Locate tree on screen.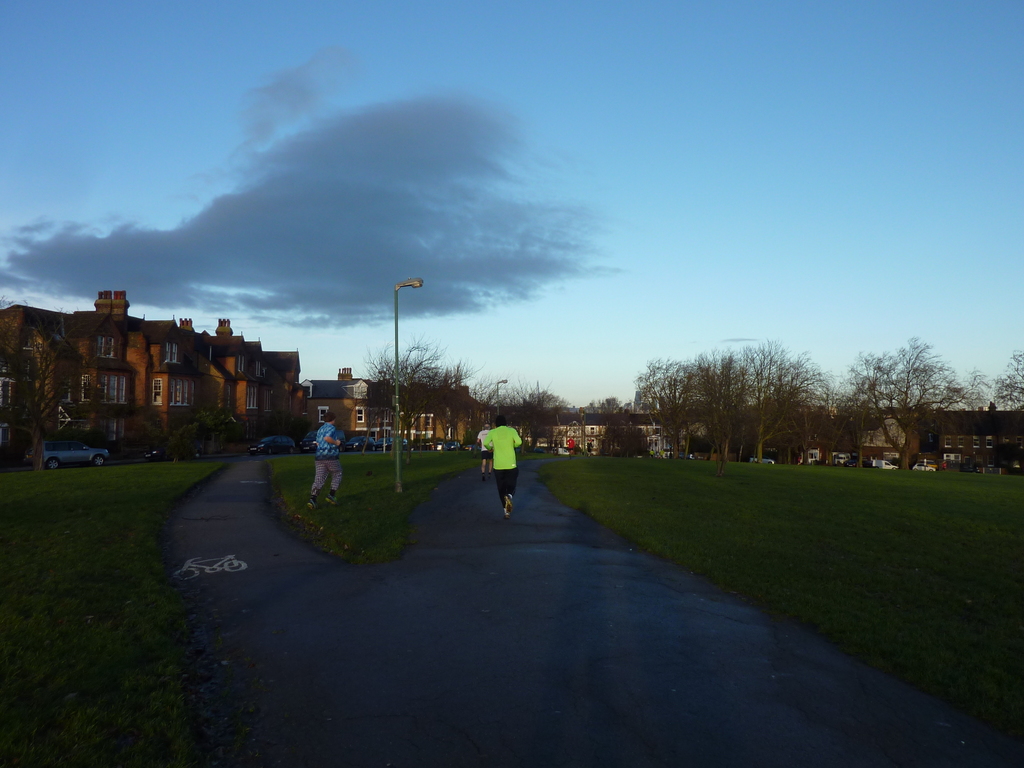
On screen at (left=993, top=344, right=1023, bottom=416).
